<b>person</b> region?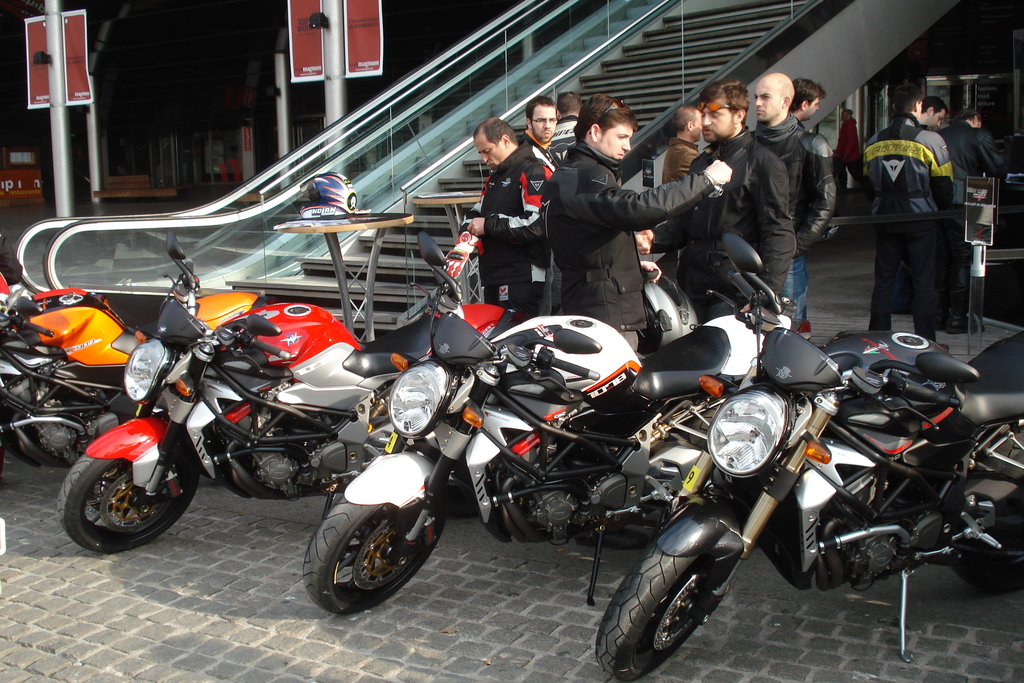
744:71:838:323
